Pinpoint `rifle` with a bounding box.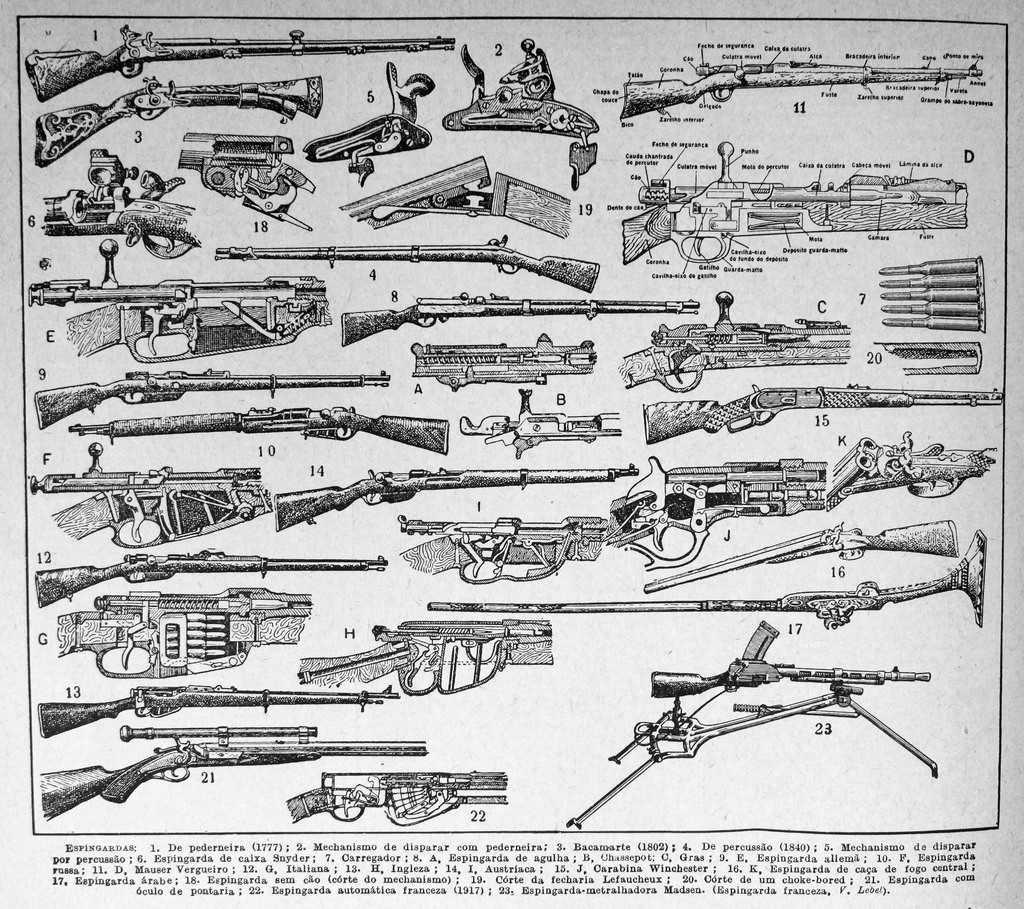
x1=36, y1=719, x2=426, y2=824.
